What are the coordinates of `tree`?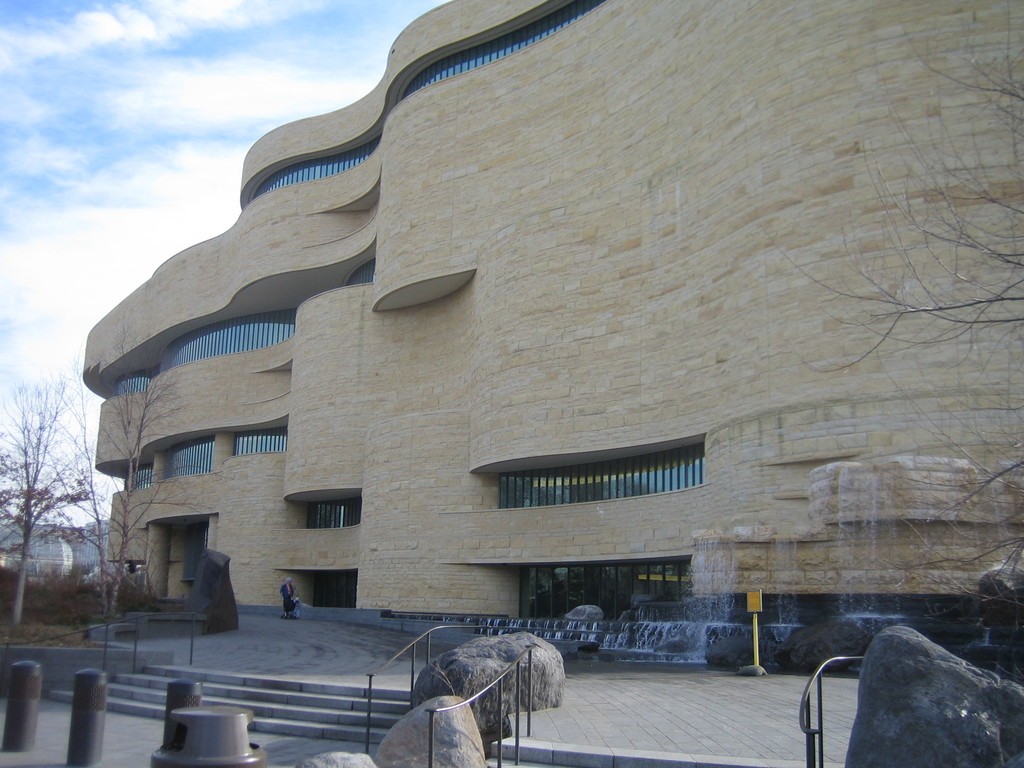
[49, 315, 183, 617].
